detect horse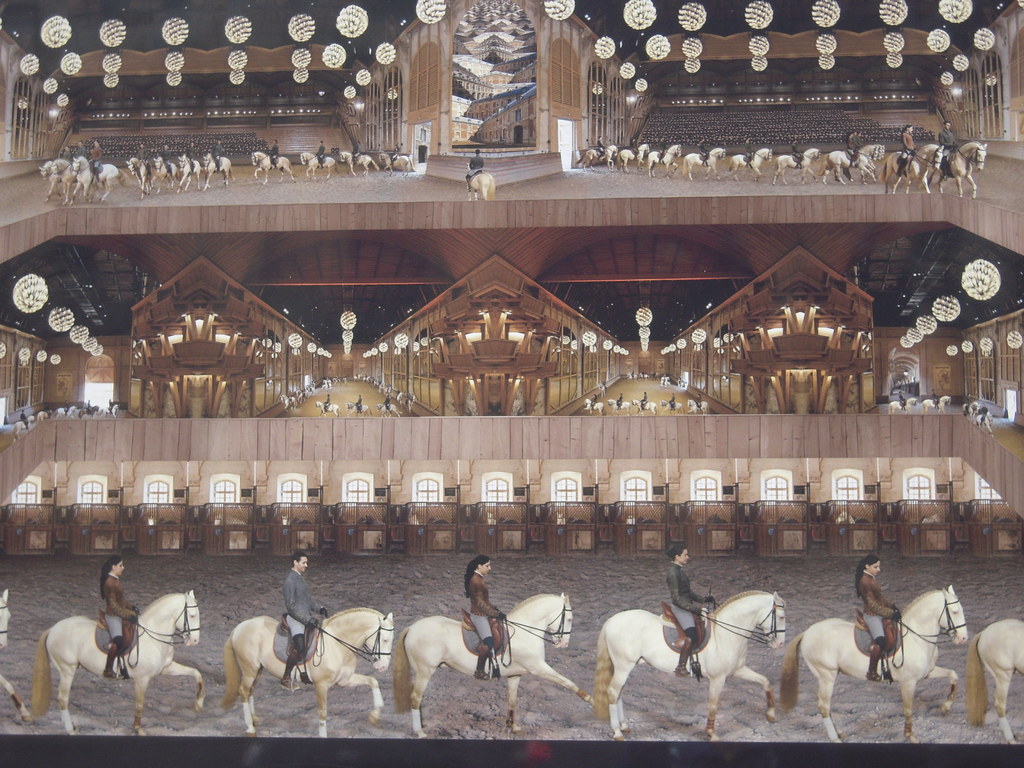
964/400/995/440
